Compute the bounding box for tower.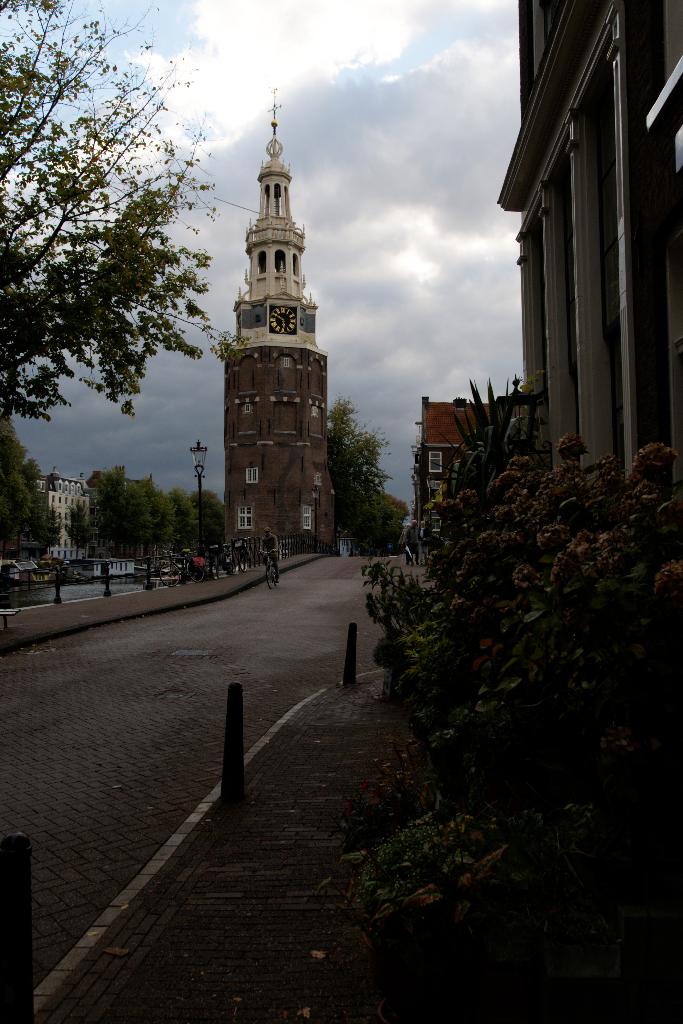
199/93/347/548.
